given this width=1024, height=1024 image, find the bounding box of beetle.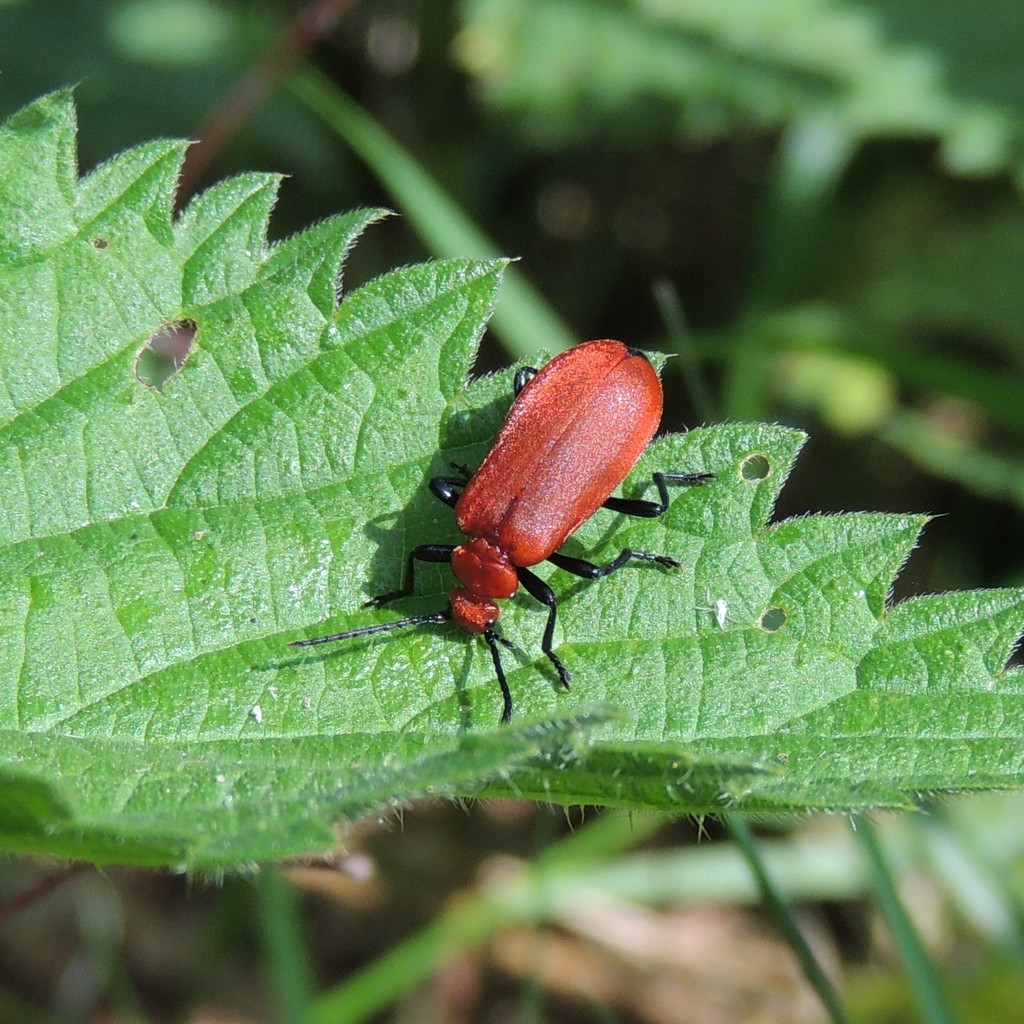
region(350, 323, 719, 727).
